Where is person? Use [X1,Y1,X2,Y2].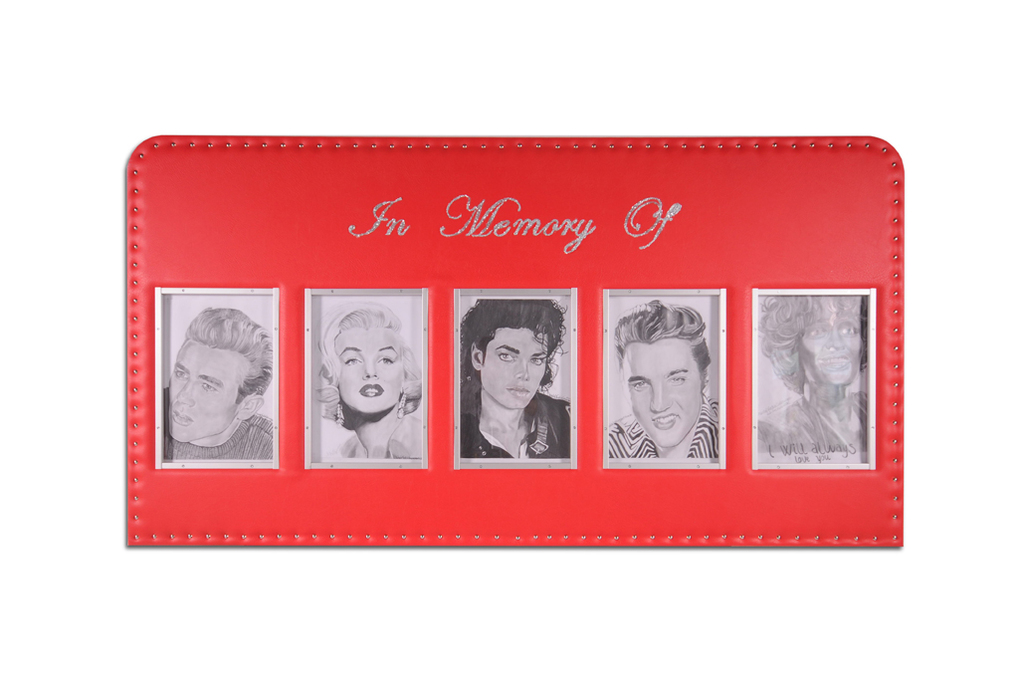
[166,307,275,461].
